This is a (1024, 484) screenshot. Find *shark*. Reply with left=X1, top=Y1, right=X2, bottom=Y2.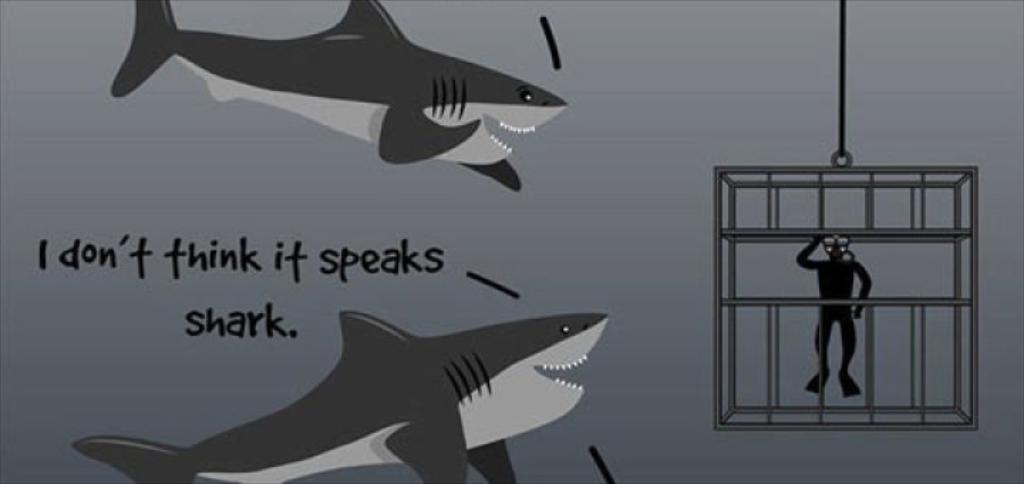
left=111, top=0, right=563, bottom=186.
